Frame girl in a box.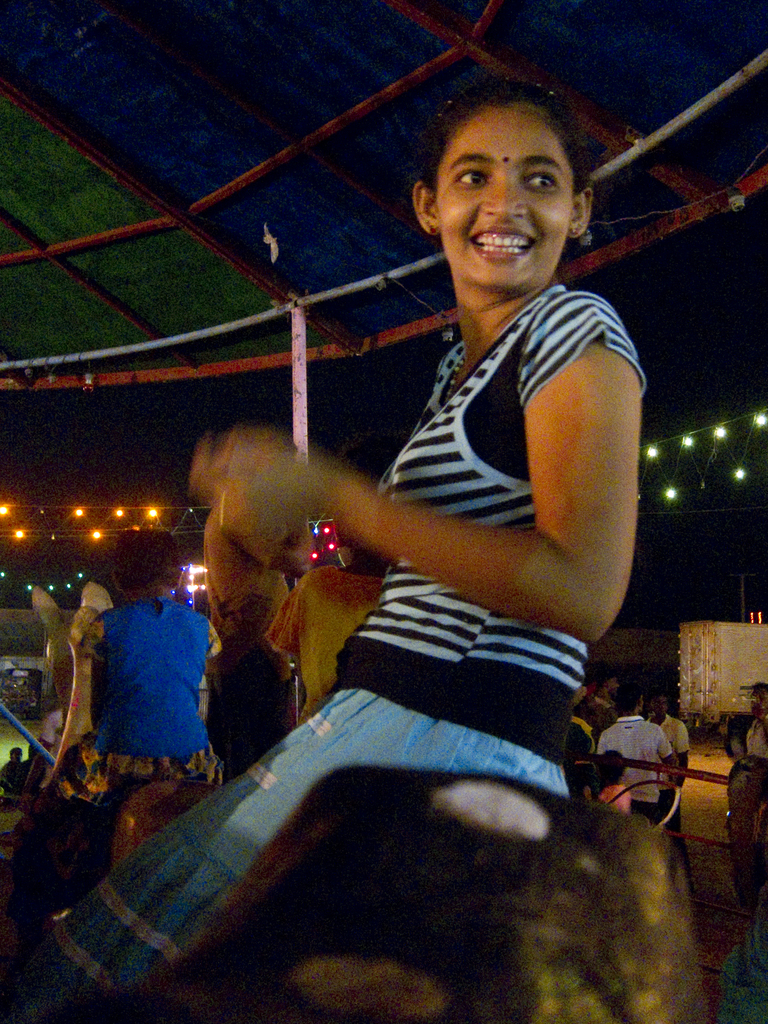
select_region(0, 74, 646, 1023).
